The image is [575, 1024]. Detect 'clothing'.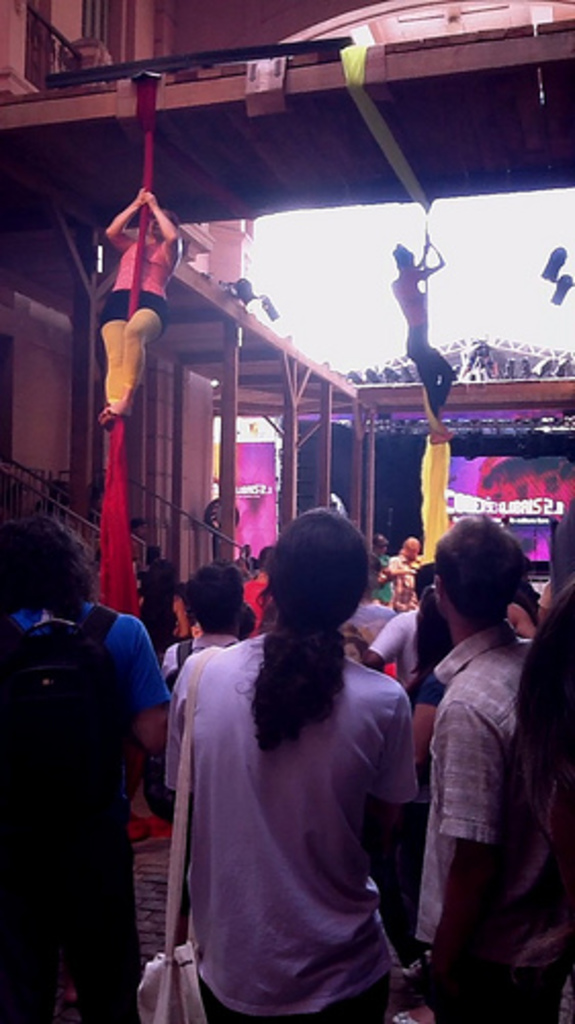
Detection: 141,596,424,1018.
